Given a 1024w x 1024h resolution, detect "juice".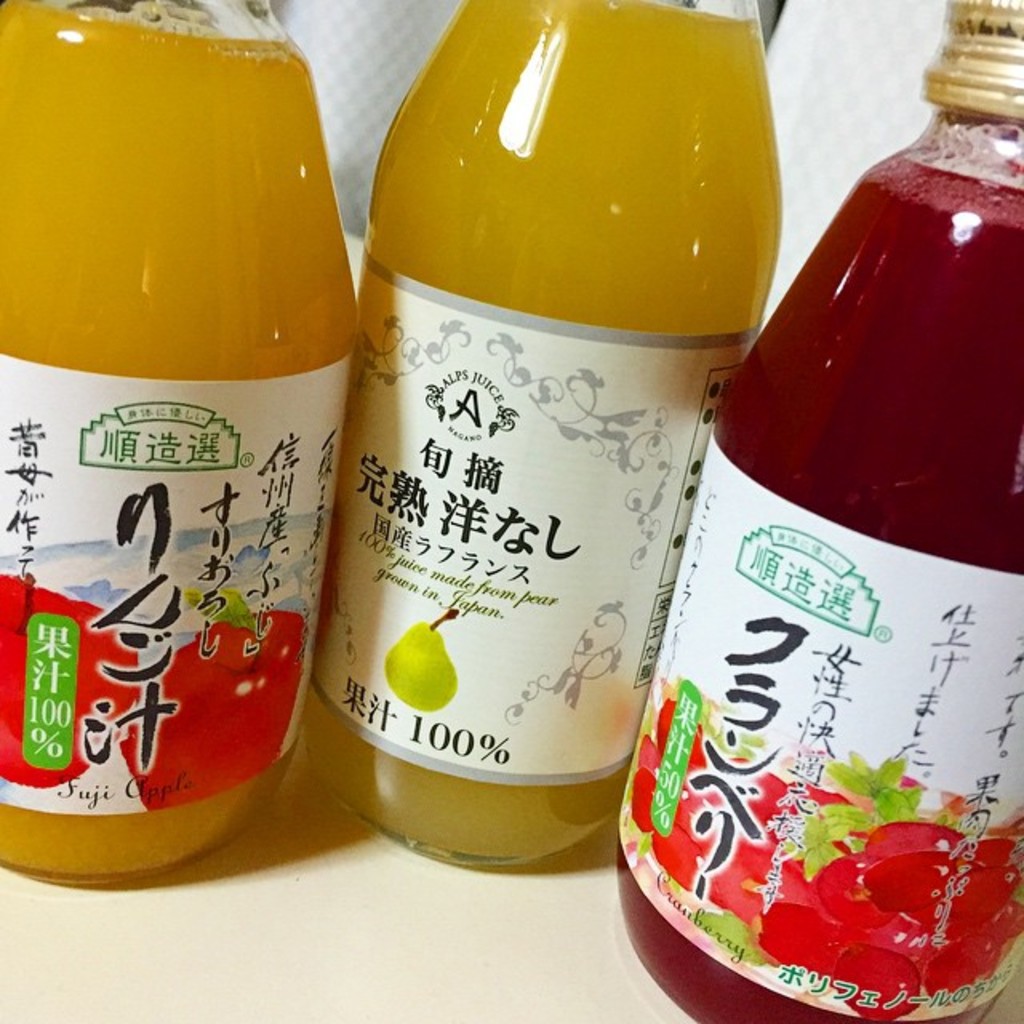
rect(22, 11, 344, 888).
